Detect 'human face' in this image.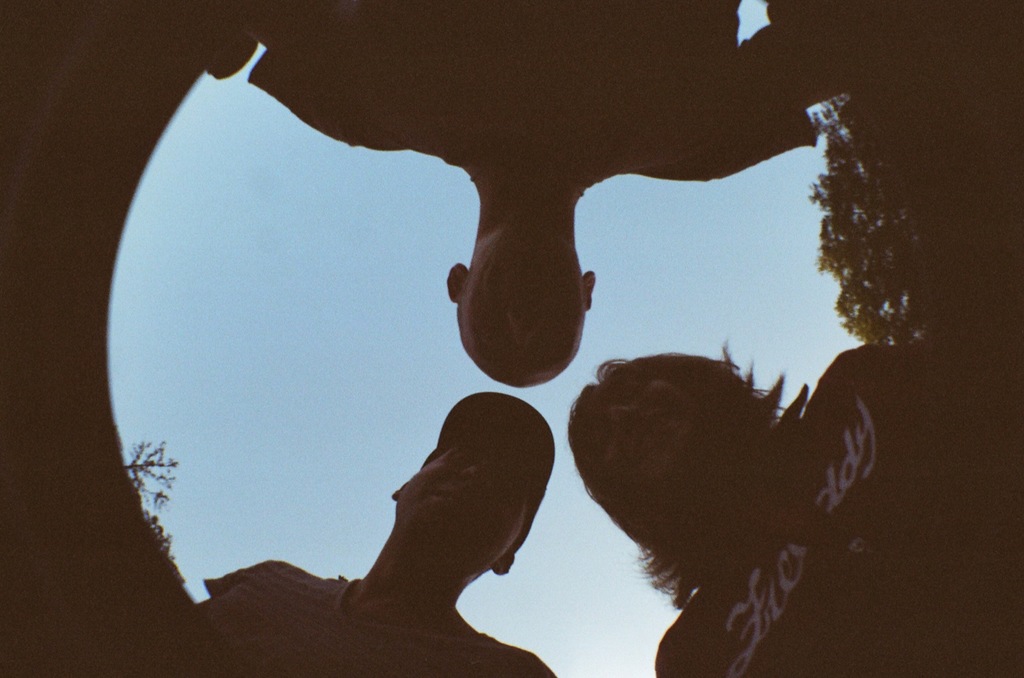
Detection: 591 378 703 495.
